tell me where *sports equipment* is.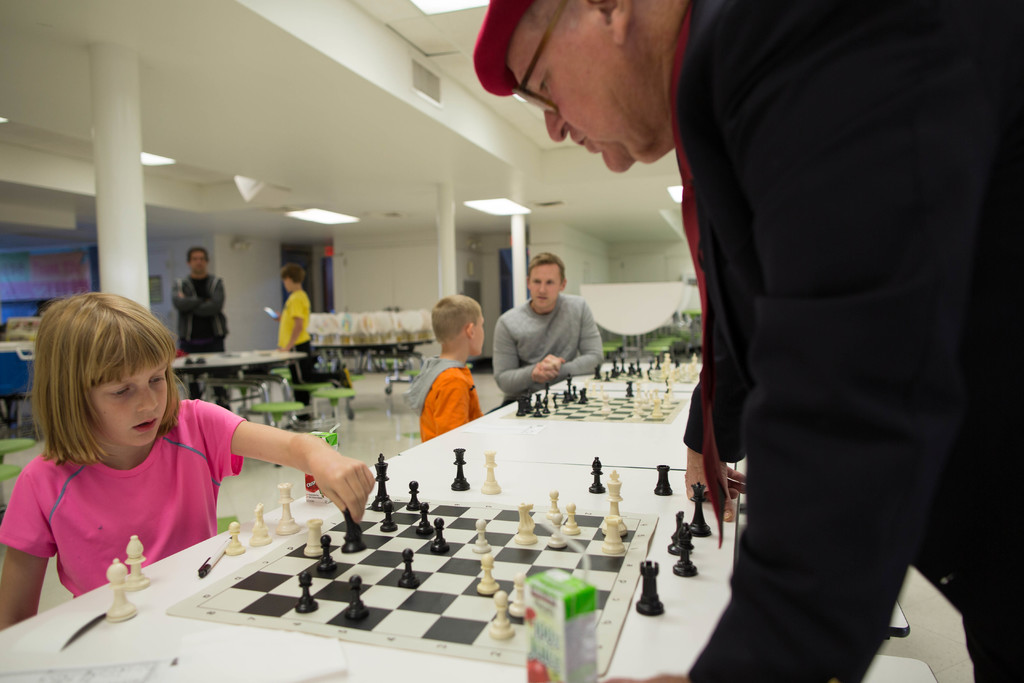
*sports equipment* is at [left=163, top=456, right=608, bottom=673].
